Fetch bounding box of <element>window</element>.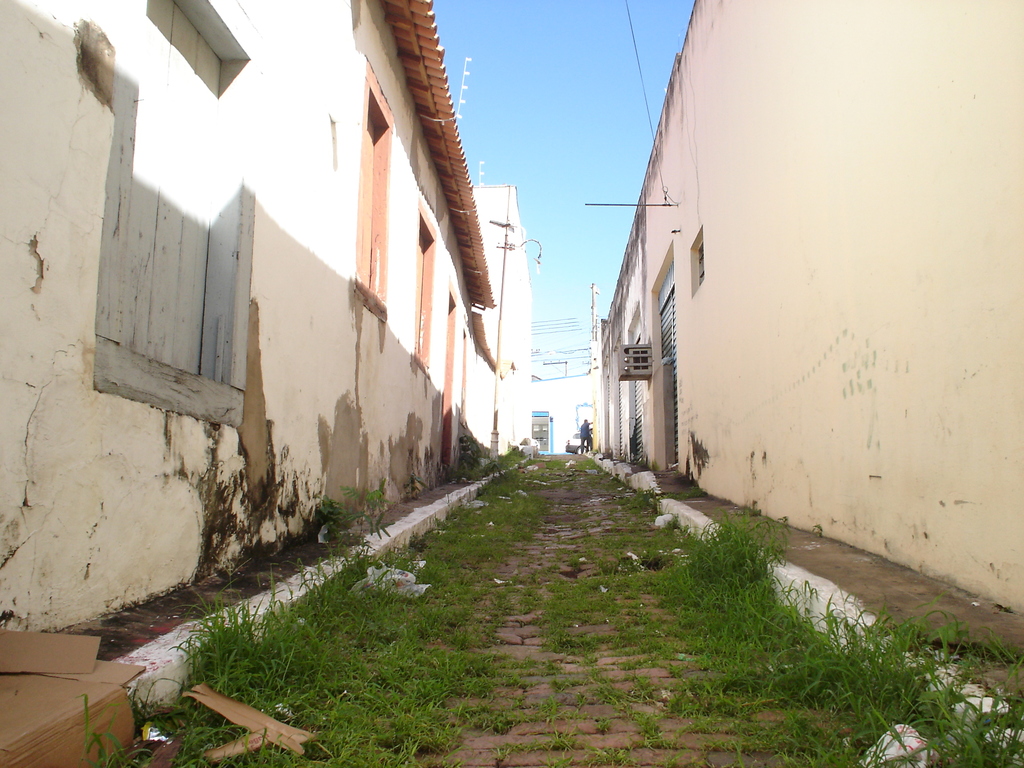
Bbox: BBox(353, 57, 397, 325).
